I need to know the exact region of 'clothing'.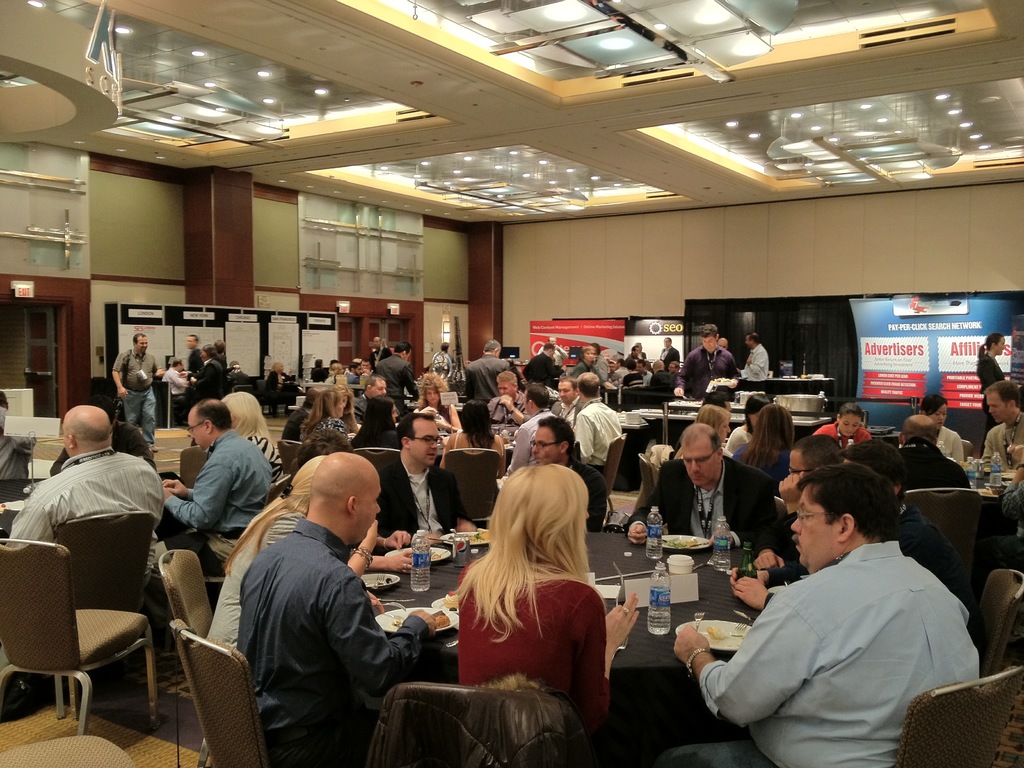
Region: box(573, 395, 619, 470).
